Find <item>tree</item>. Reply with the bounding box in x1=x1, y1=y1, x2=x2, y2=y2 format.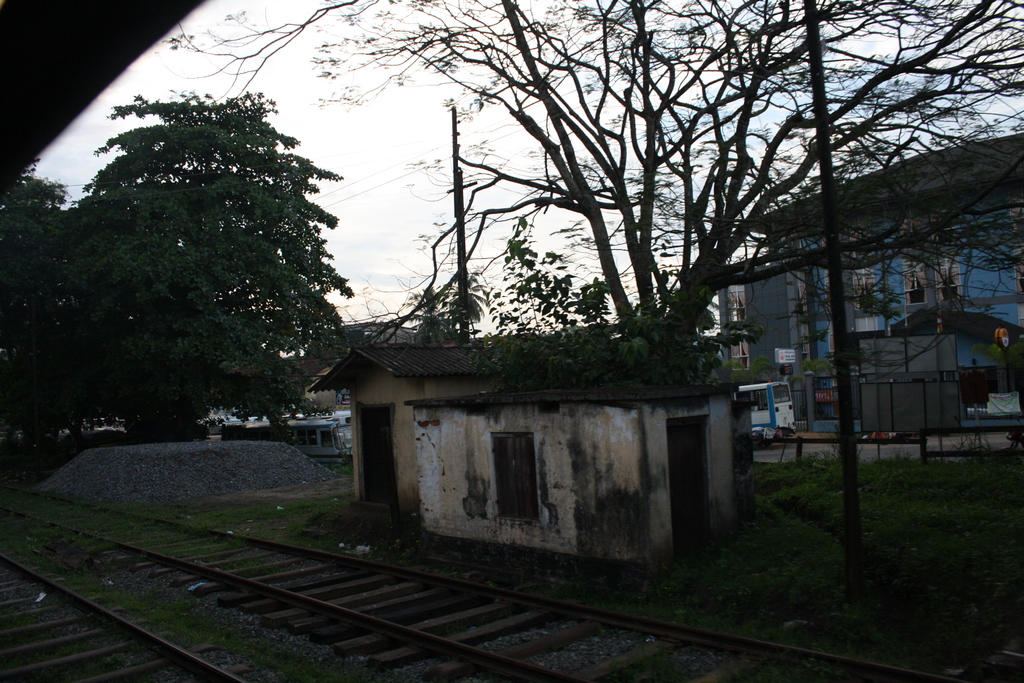
x1=63, y1=98, x2=364, y2=431.
